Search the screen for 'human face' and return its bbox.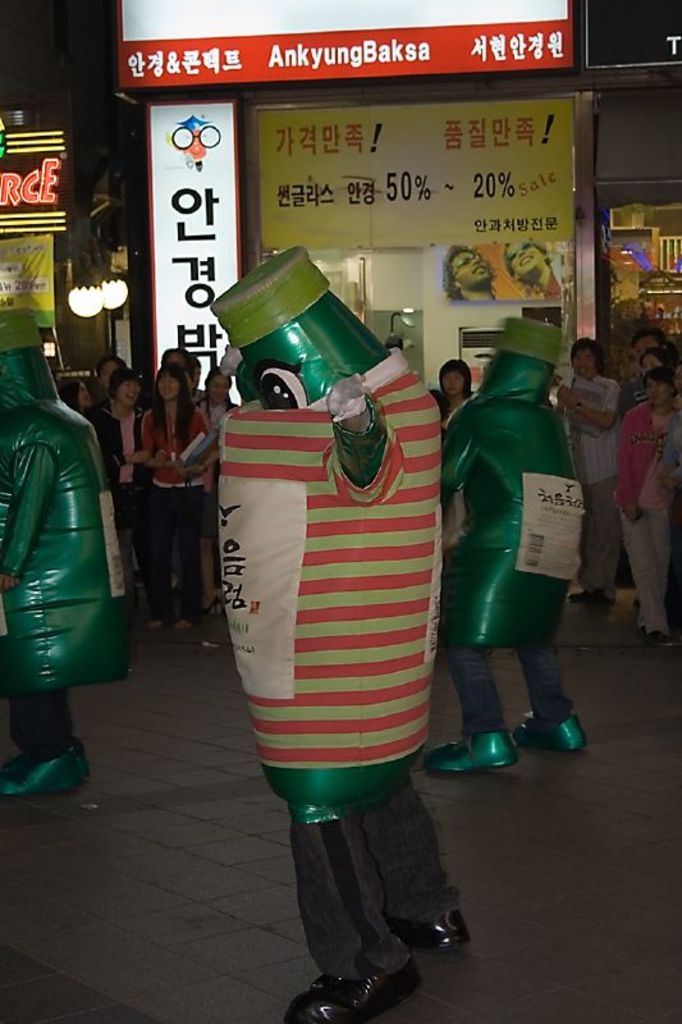
Found: 644 358 662 372.
